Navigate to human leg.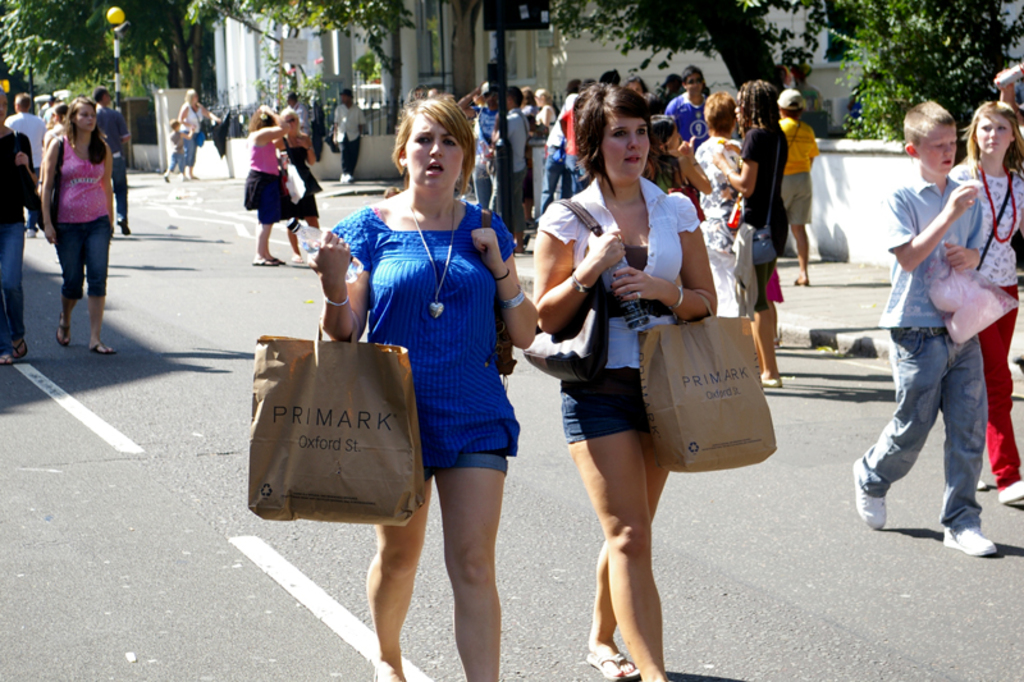
Navigation target: bbox=(562, 362, 668, 681).
